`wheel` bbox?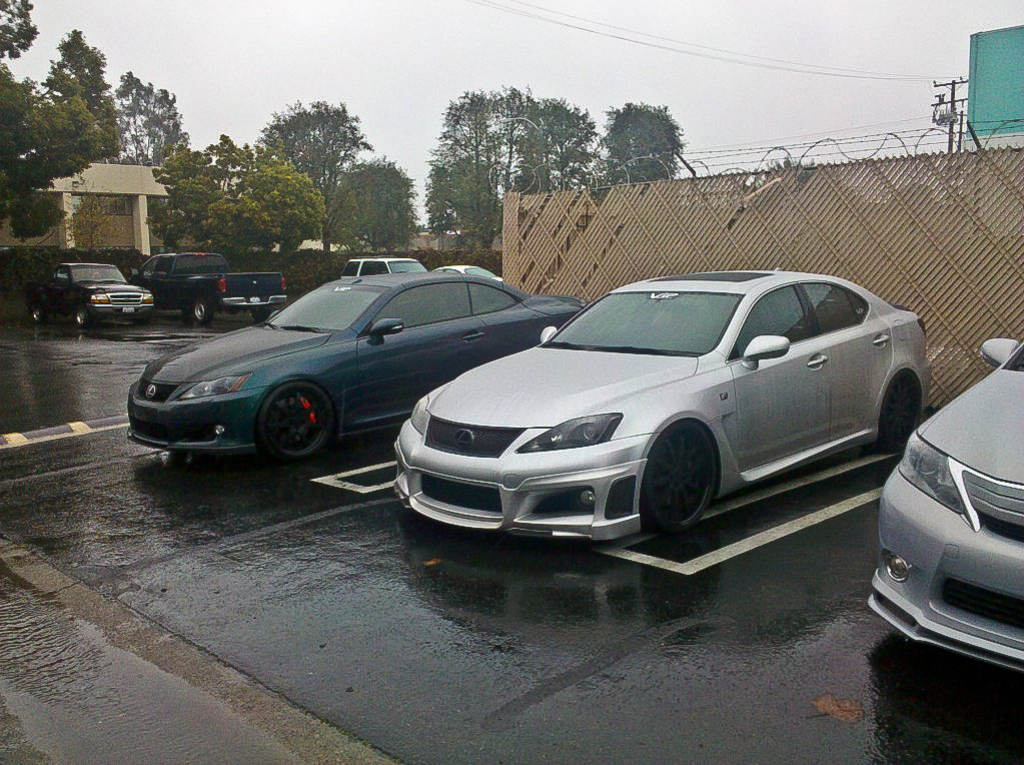
detection(28, 301, 44, 324)
